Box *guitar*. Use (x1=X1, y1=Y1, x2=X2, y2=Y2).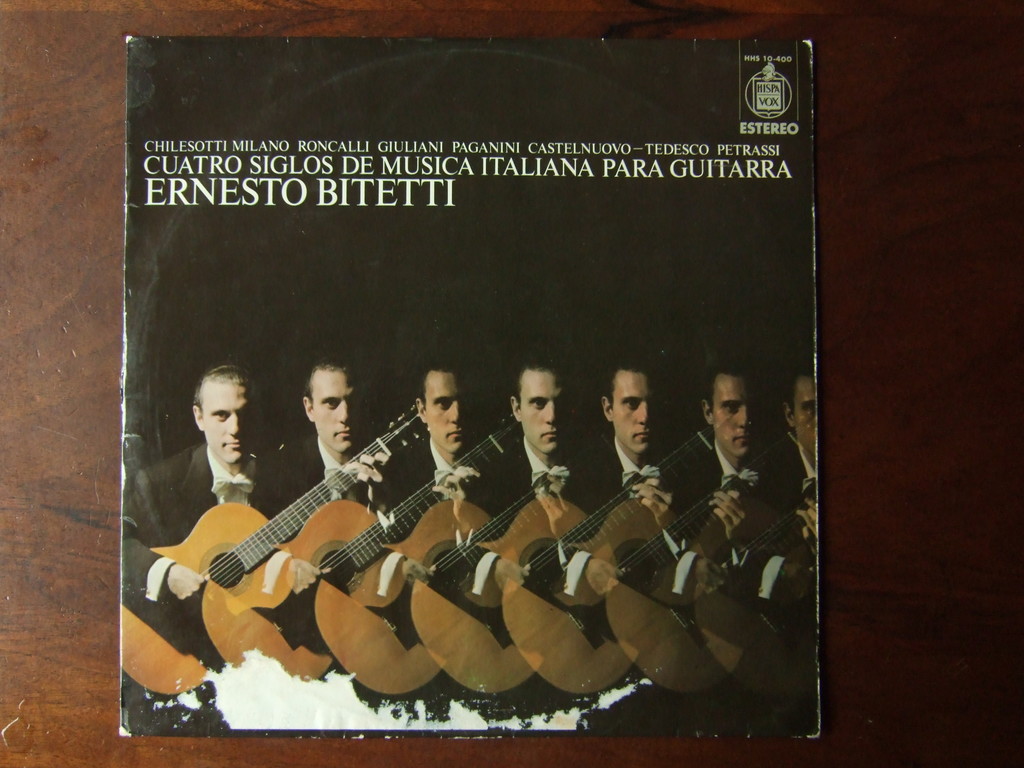
(x1=118, y1=402, x2=424, y2=700).
